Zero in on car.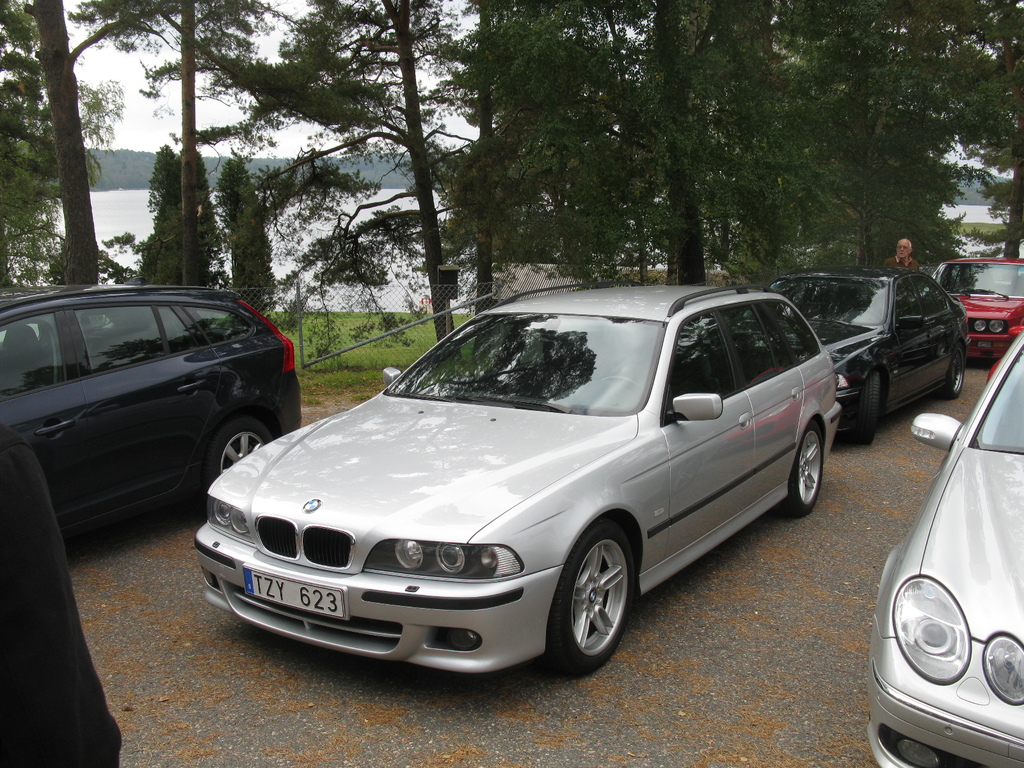
Zeroed in: {"x1": 924, "y1": 260, "x2": 1023, "y2": 358}.
